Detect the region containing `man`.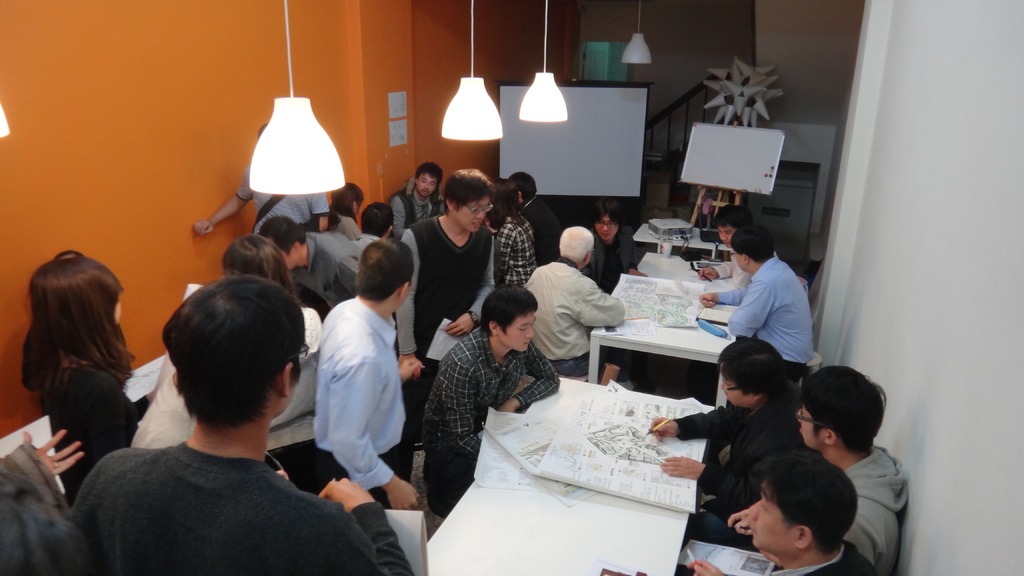
(x1=394, y1=162, x2=500, y2=477).
